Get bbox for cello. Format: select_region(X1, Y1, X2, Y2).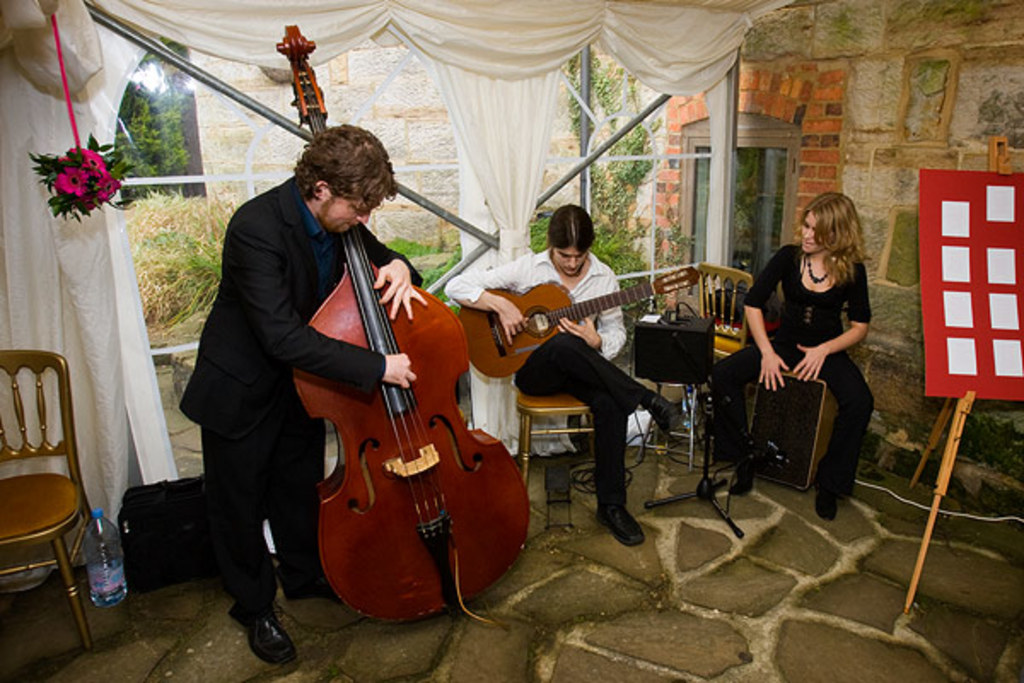
select_region(276, 15, 536, 611).
